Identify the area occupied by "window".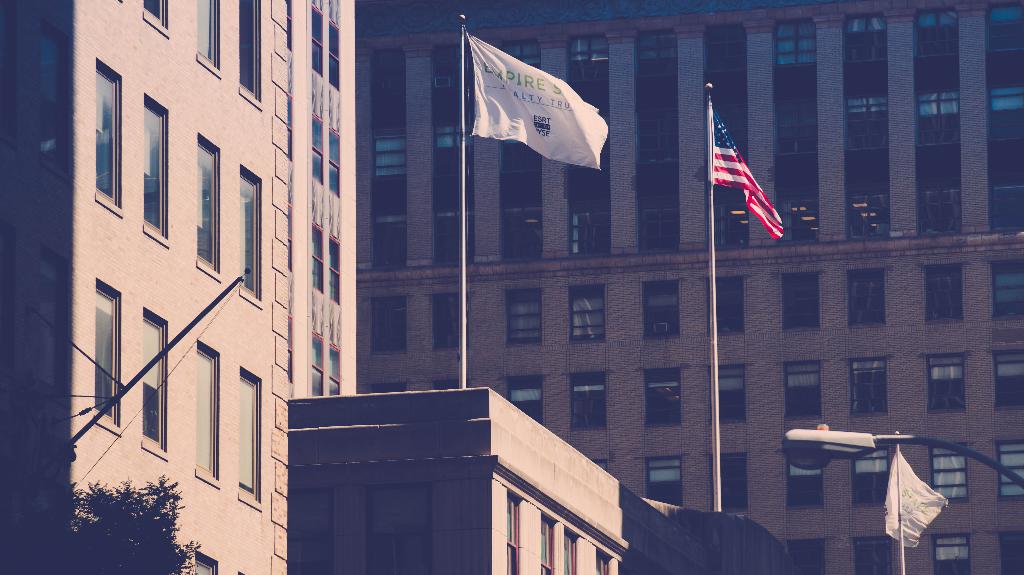
Area: <bbox>840, 14, 892, 241</bbox>.
